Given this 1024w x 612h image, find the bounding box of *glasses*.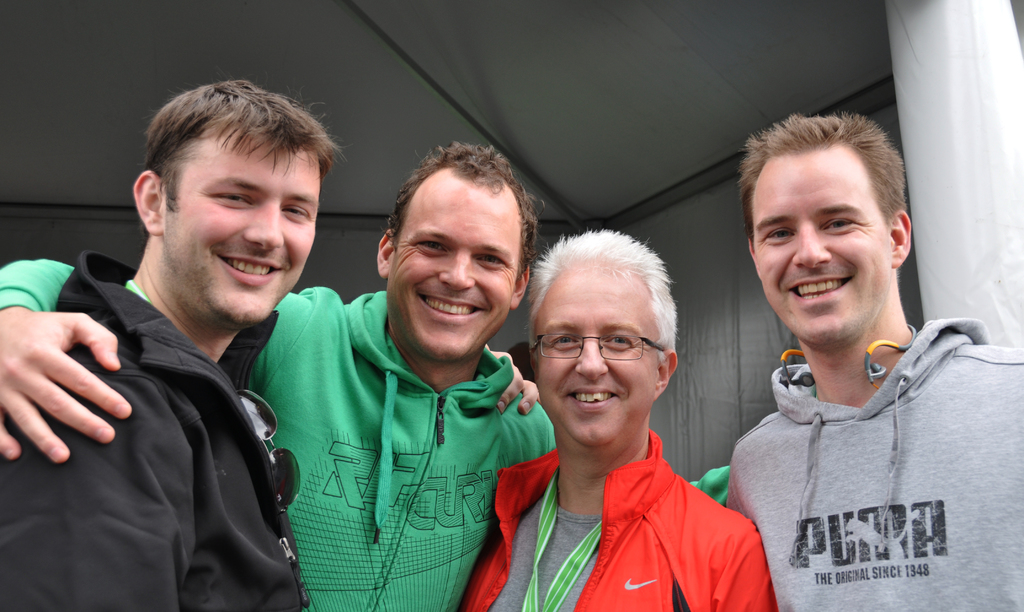
bbox=(528, 335, 679, 367).
